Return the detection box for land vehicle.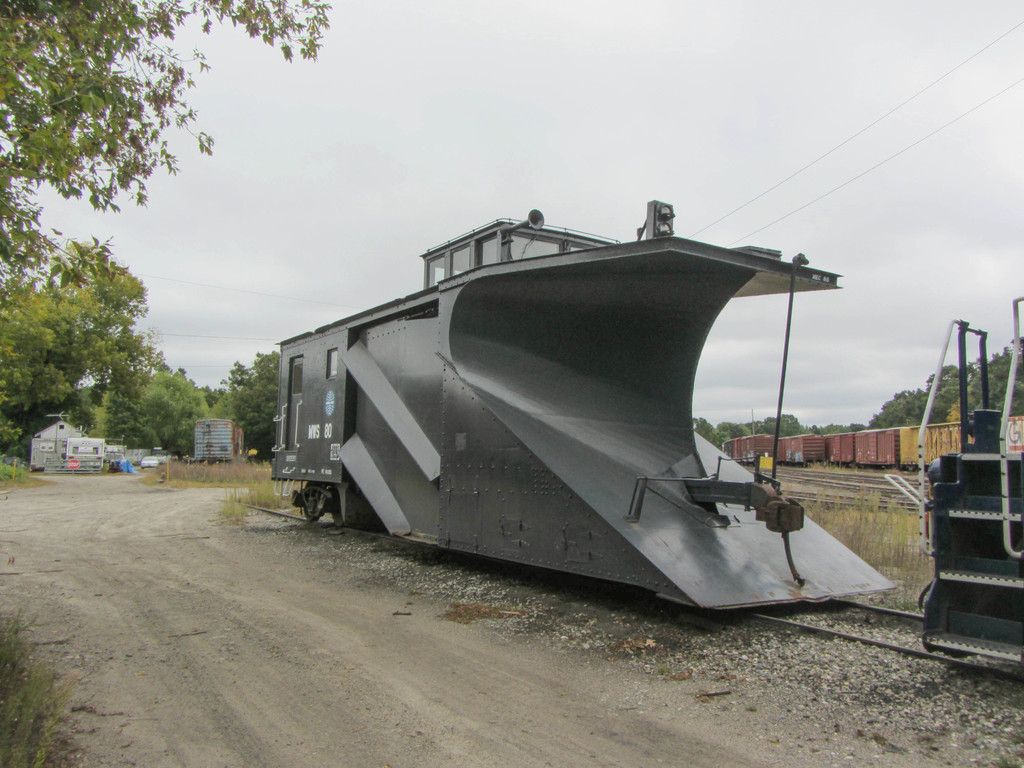
crop(266, 198, 895, 620).
